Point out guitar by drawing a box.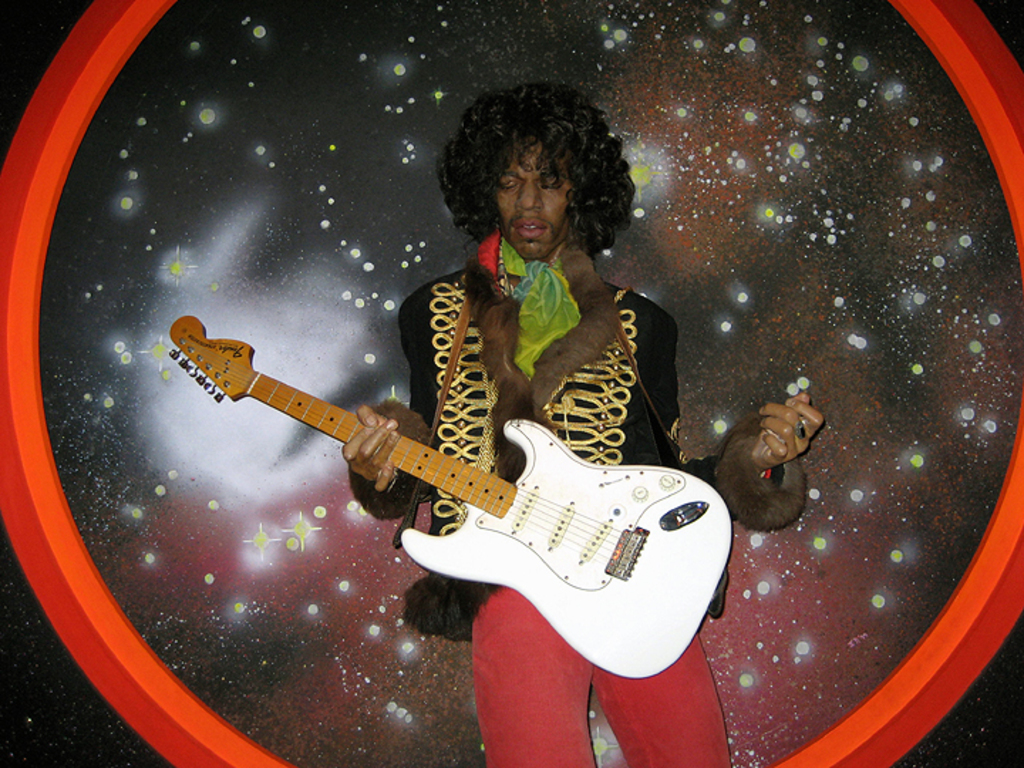
x1=165, y1=314, x2=737, y2=680.
